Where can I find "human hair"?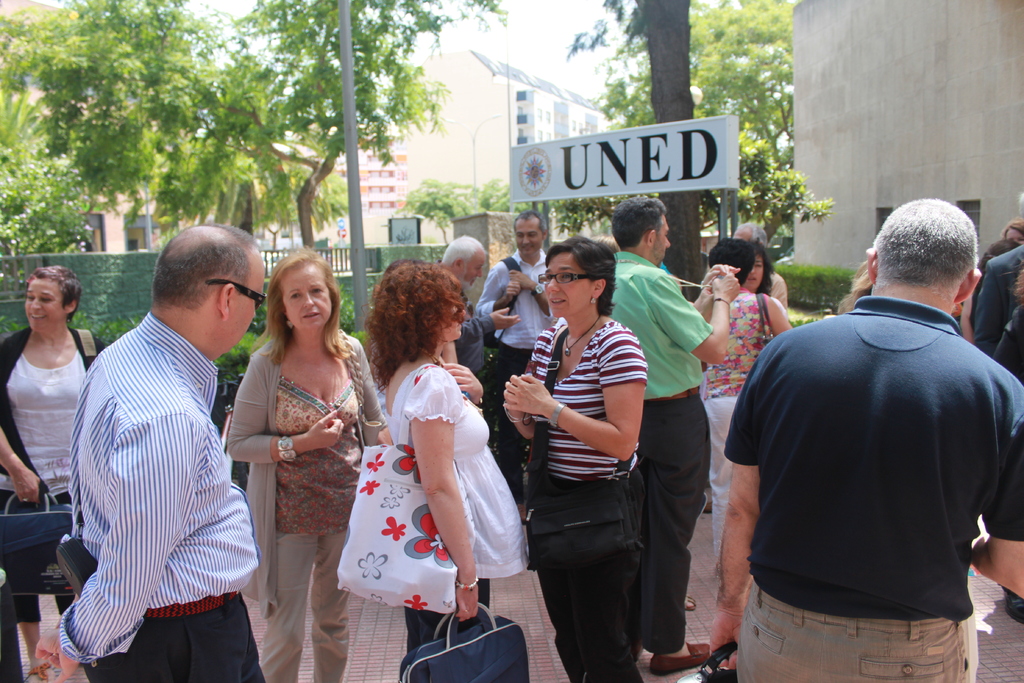
You can find it at pyautogui.locateOnScreen(19, 260, 84, 327).
